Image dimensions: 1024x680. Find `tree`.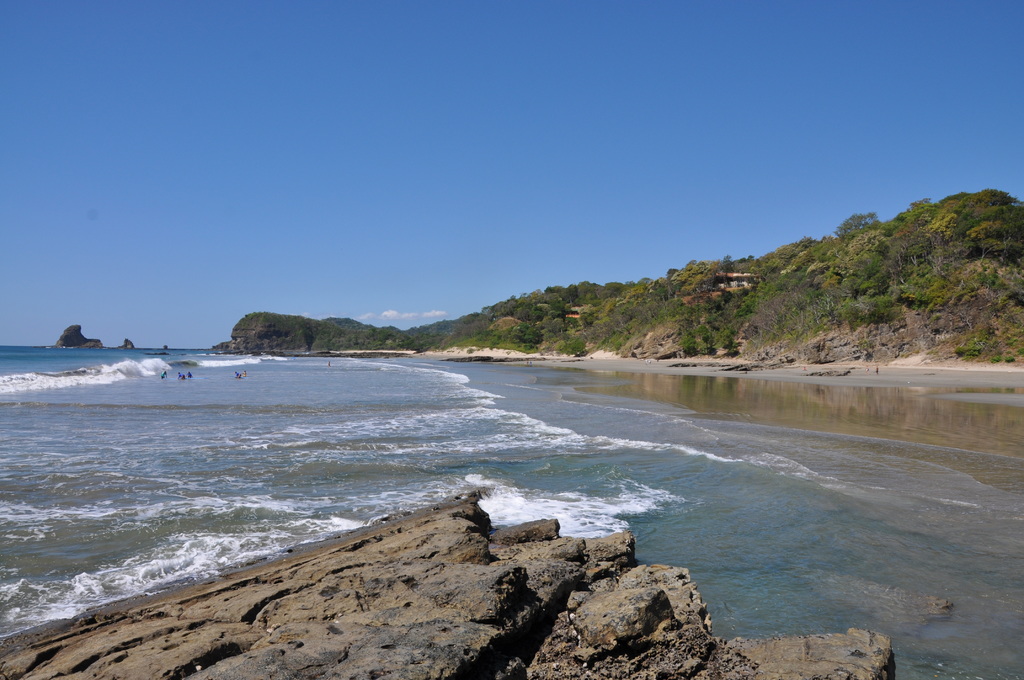
{"x1": 897, "y1": 223, "x2": 928, "y2": 285}.
